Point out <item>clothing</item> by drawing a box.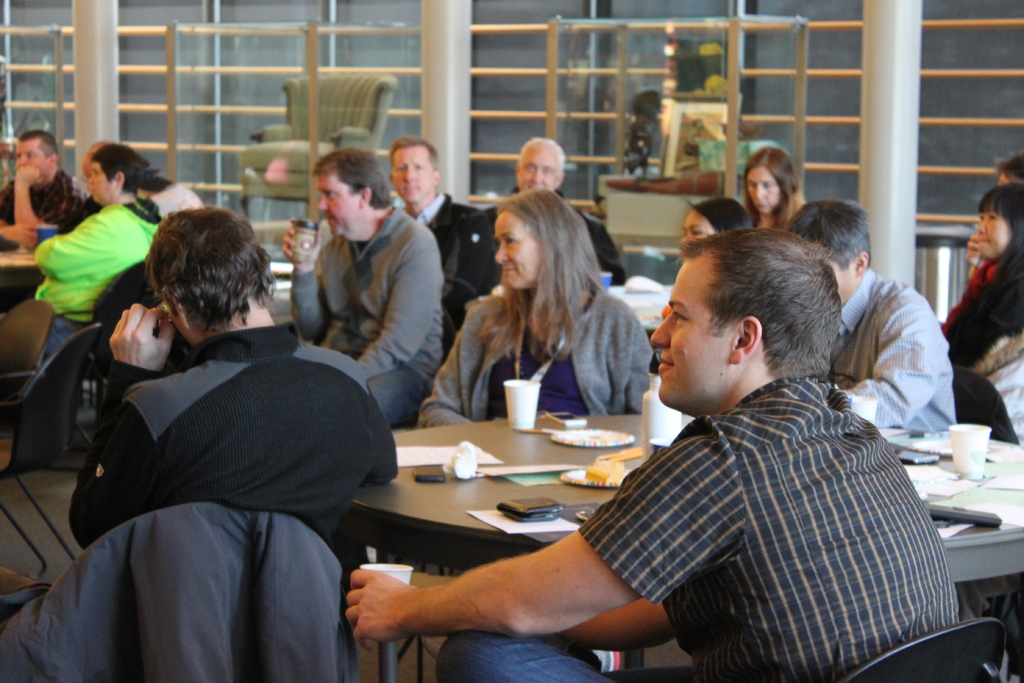
{"x1": 515, "y1": 313, "x2": 959, "y2": 677}.
